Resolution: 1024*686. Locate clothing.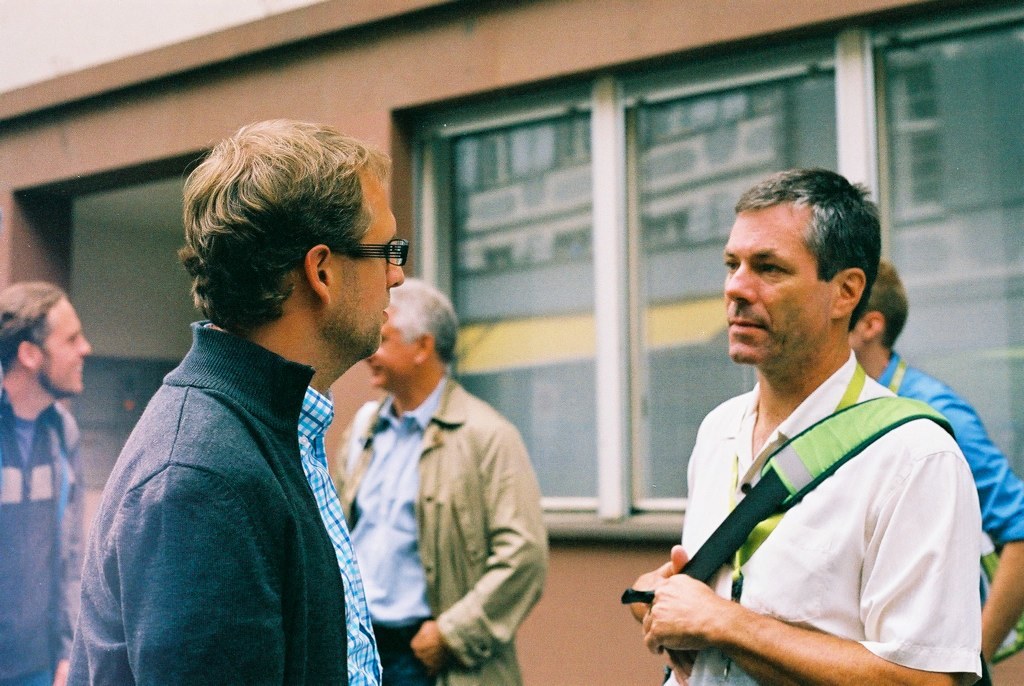
box(644, 351, 1007, 685).
